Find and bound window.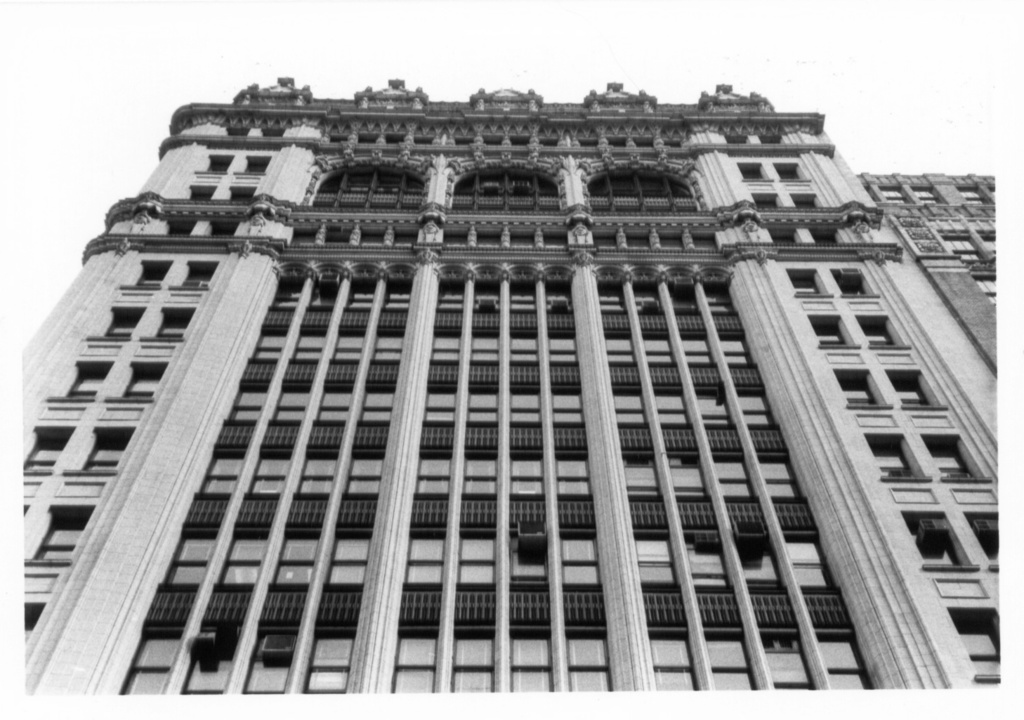
Bound: x1=548 y1=280 x2=571 y2=311.
